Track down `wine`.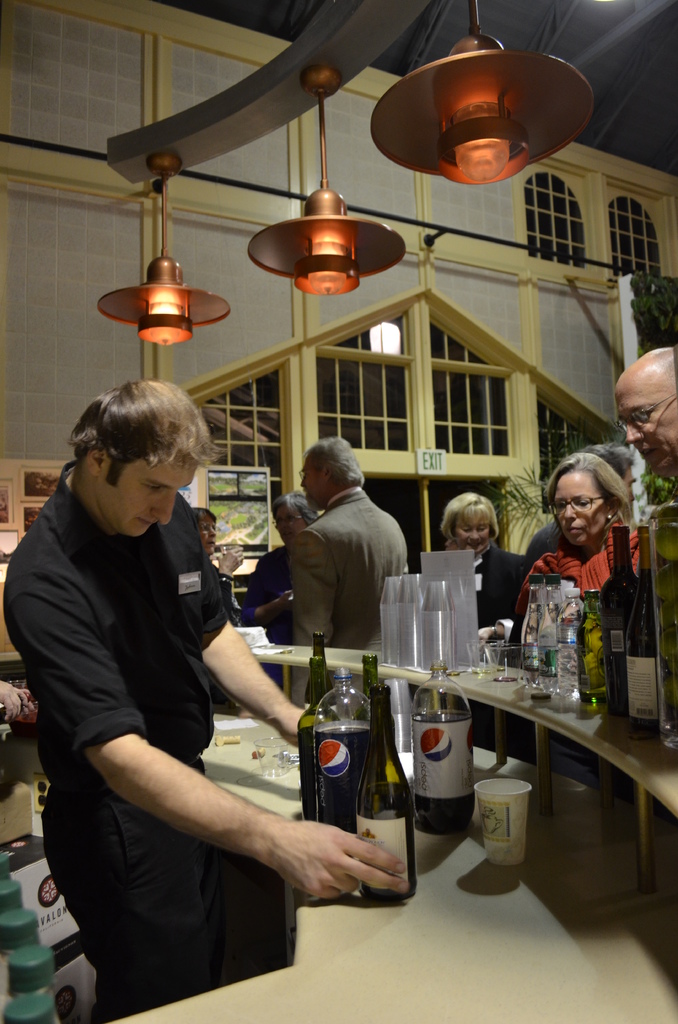
Tracked to detection(302, 634, 341, 715).
